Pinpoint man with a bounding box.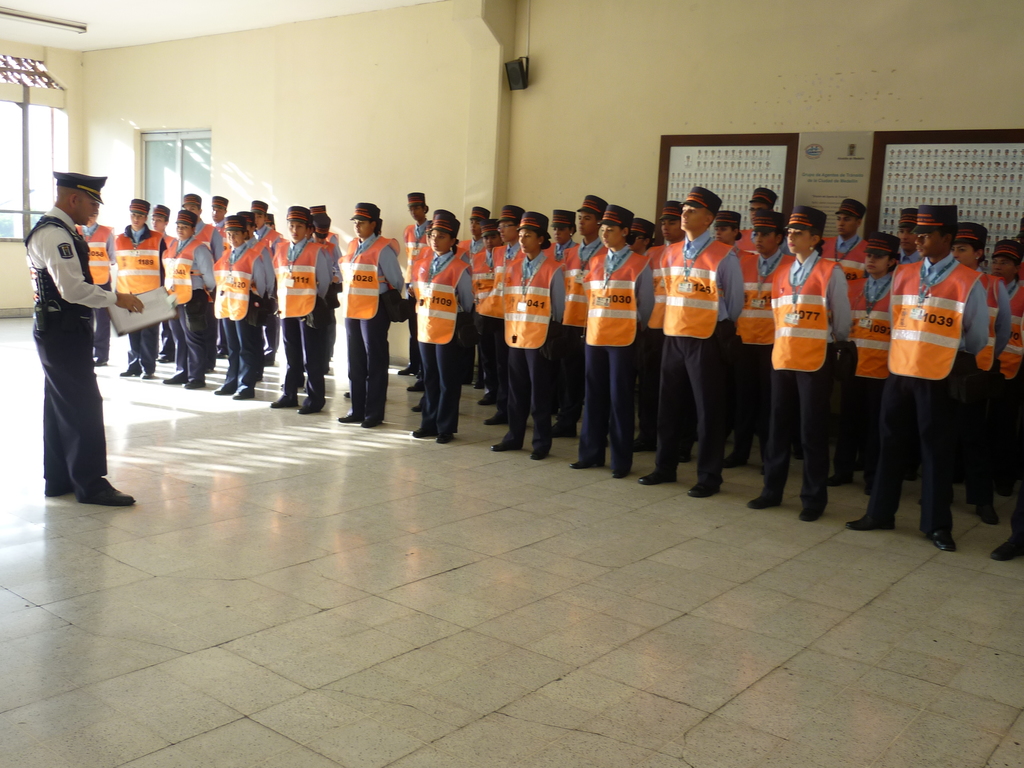
box(22, 168, 143, 509).
